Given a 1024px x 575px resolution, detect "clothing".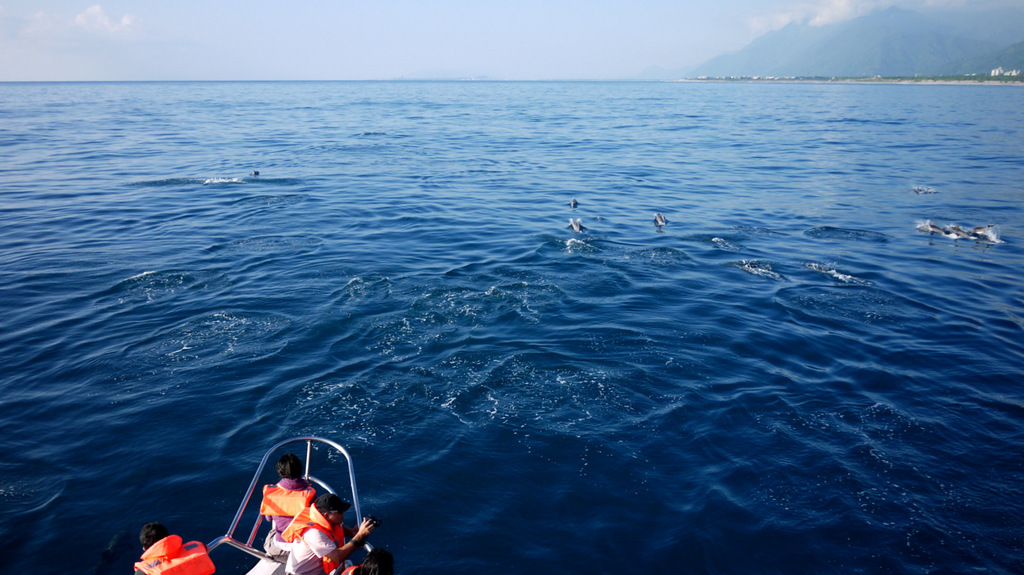
crop(134, 537, 219, 574).
